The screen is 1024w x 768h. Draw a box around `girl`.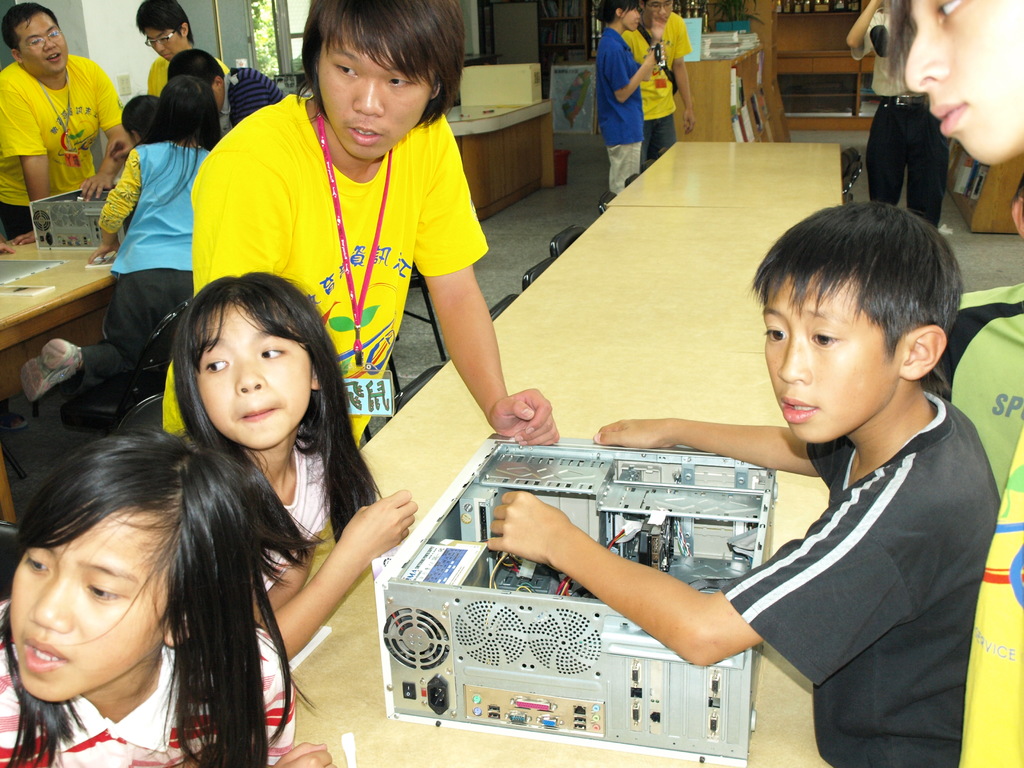
[170, 267, 419, 666].
